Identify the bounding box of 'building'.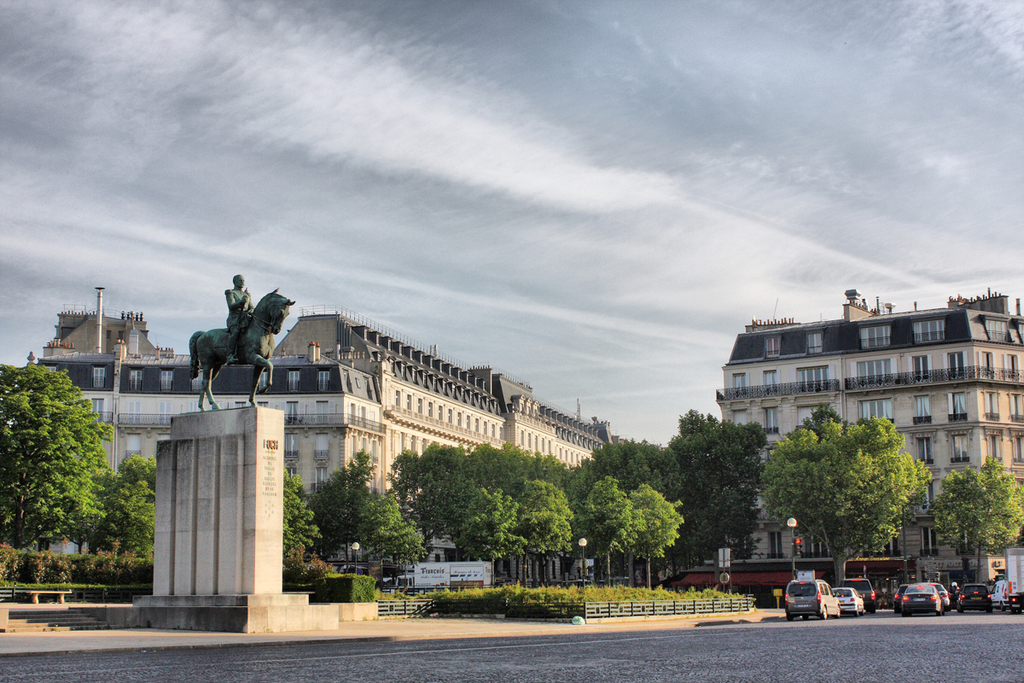
[left=41, top=306, right=650, bottom=566].
